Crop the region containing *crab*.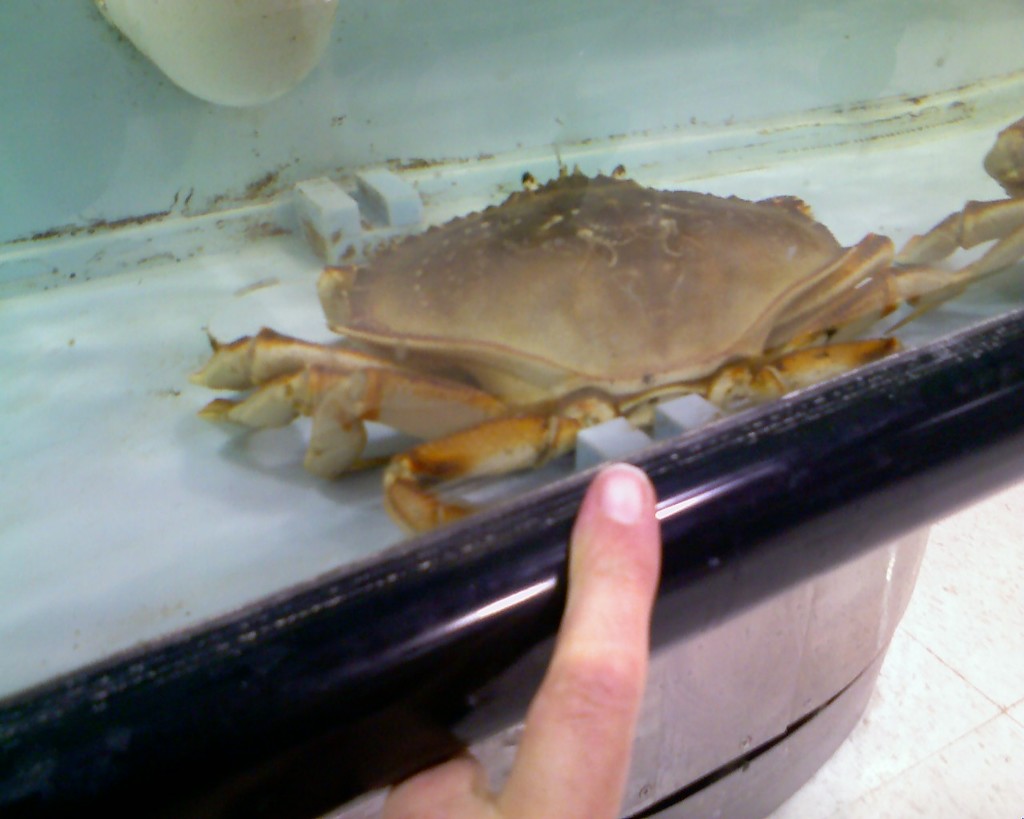
Crop region: <region>886, 113, 1023, 331</region>.
